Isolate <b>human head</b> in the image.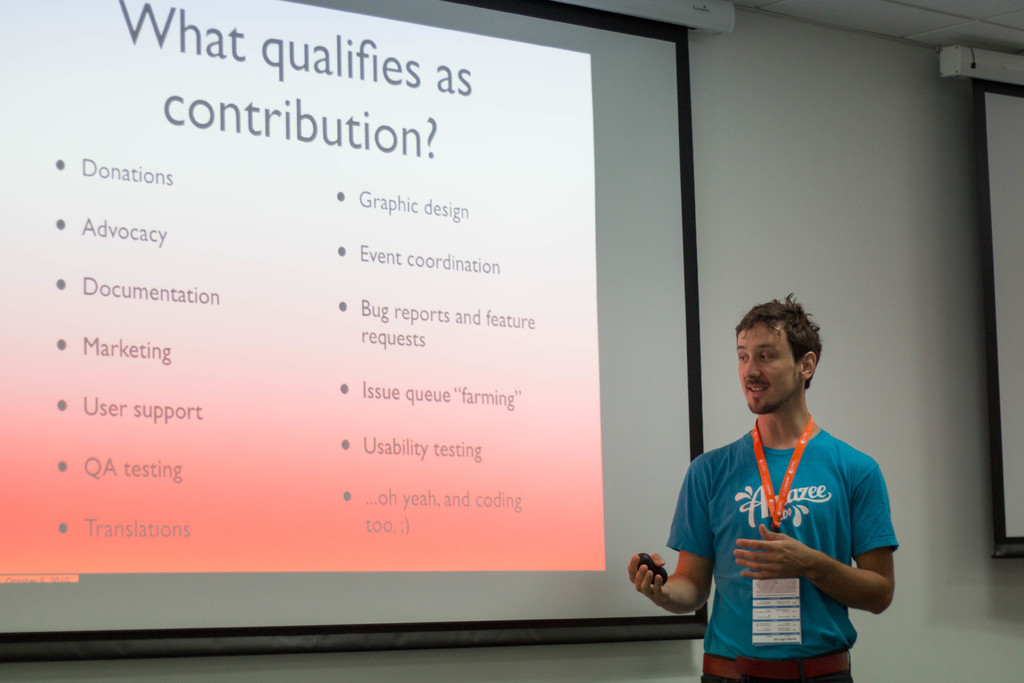
Isolated region: <bbox>731, 304, 833, 424</bbox>.
